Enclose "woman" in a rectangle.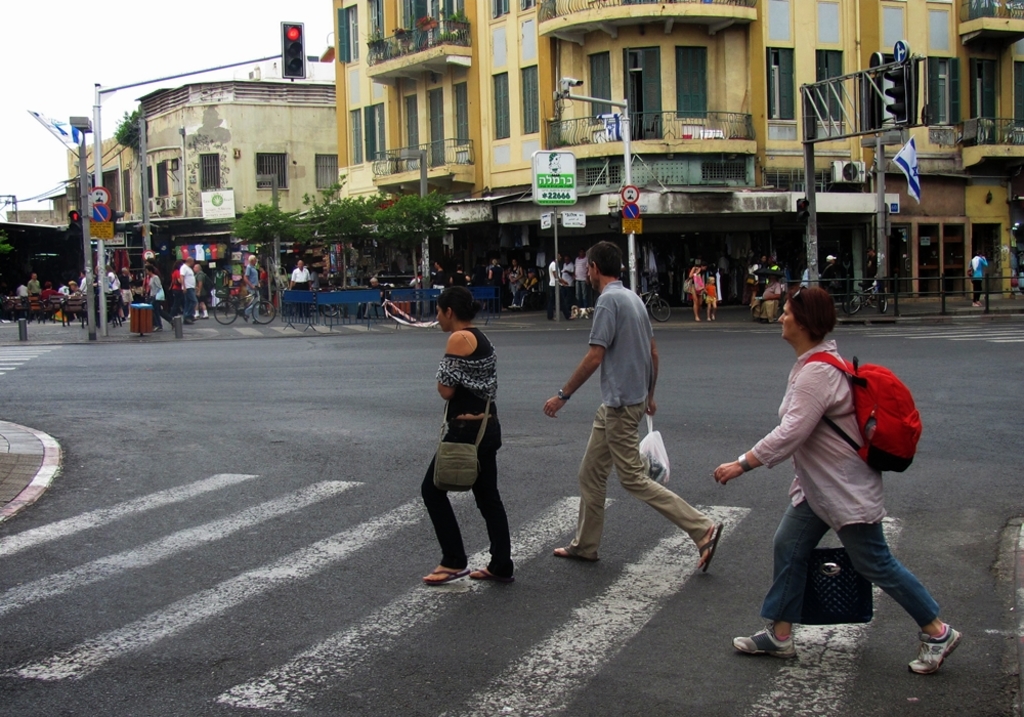
bbox=(74, 270, 98, 312).
